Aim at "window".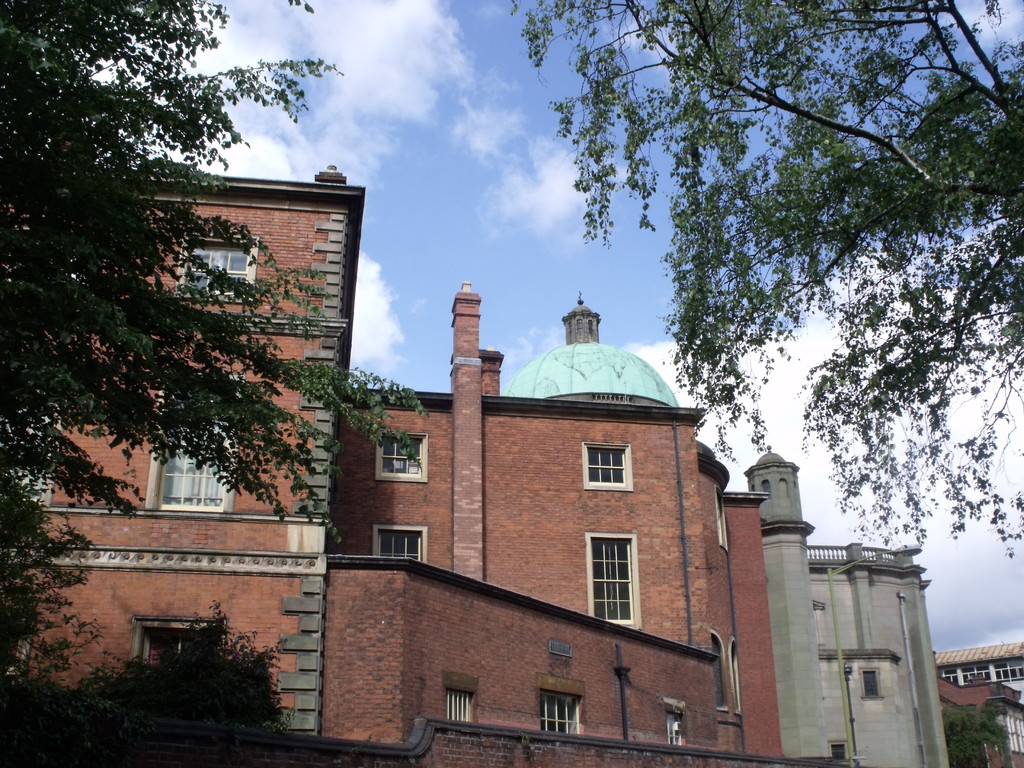
Aimed at region(586, 443, 630, 492).
